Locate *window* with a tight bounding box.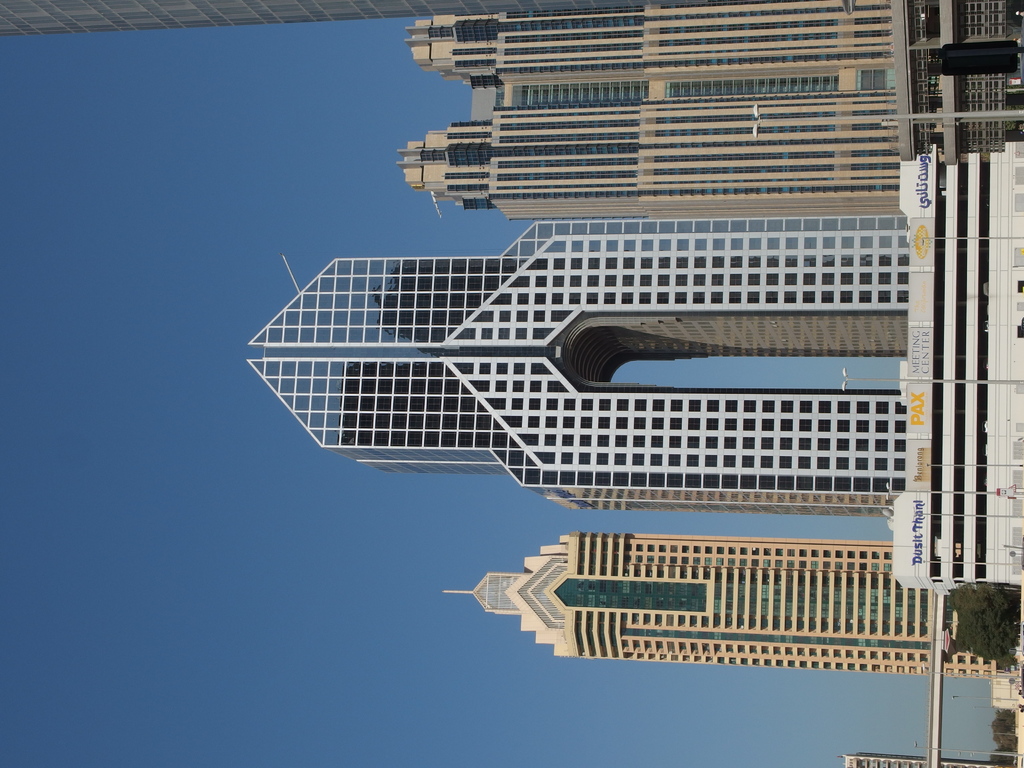
box=[688, 436, 700, 449].
